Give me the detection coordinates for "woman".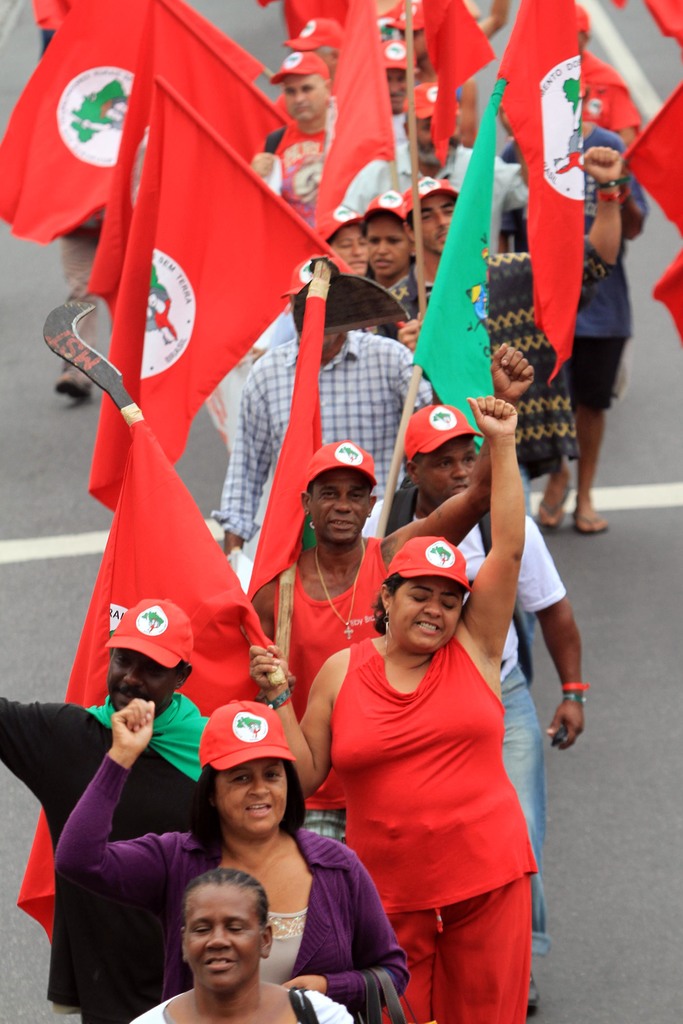
select_region(290, 502, 552, 1022).
